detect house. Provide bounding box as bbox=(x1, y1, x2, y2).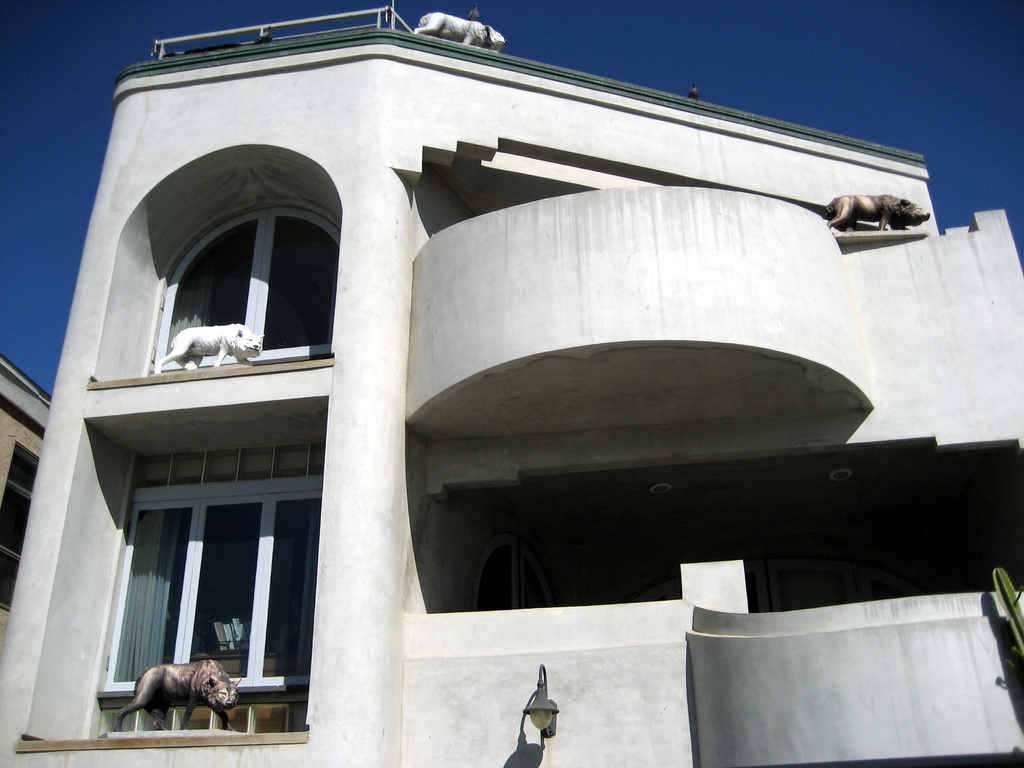
bbox=(0, 351, 54, 652).
